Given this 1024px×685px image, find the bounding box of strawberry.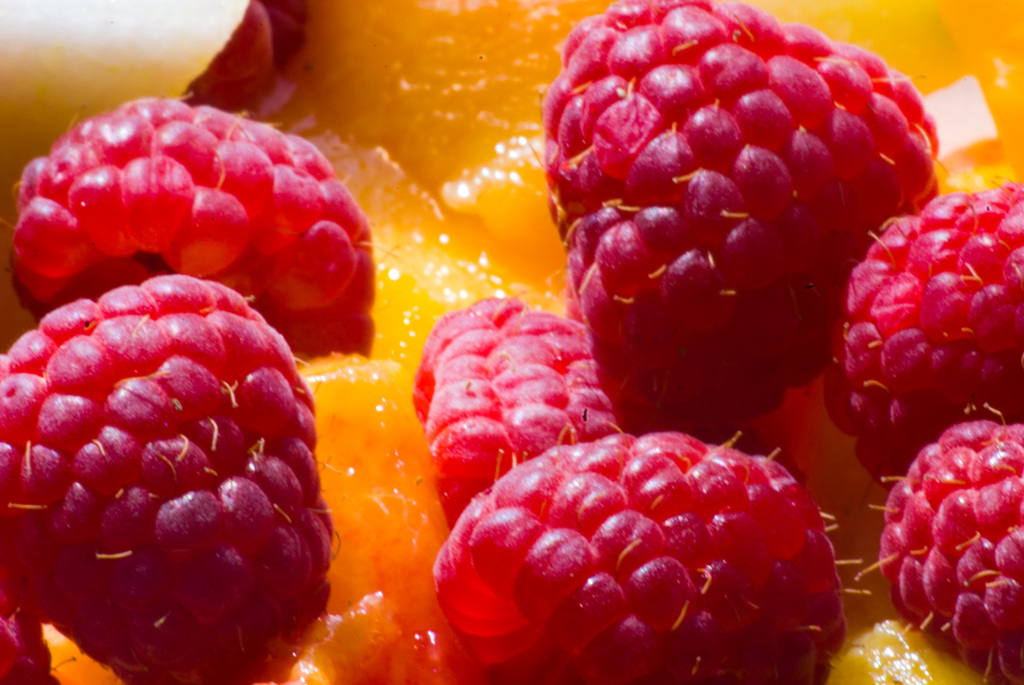
rect(558, 22, 920, 424).
